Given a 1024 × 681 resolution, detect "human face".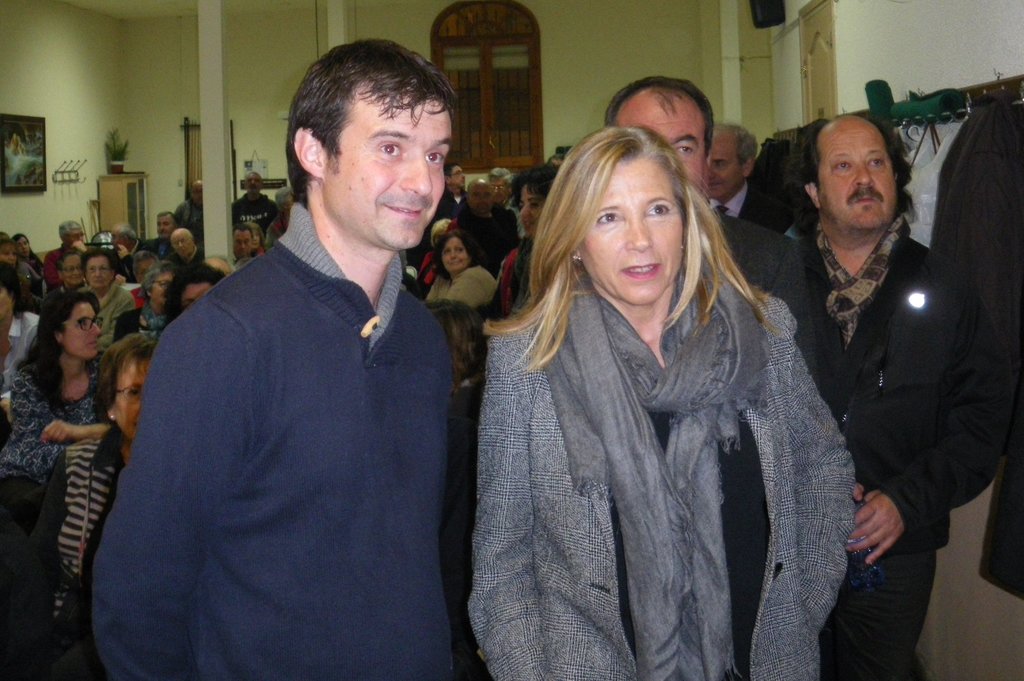
<bbox>491, 175, 509, 202</bbox>.
